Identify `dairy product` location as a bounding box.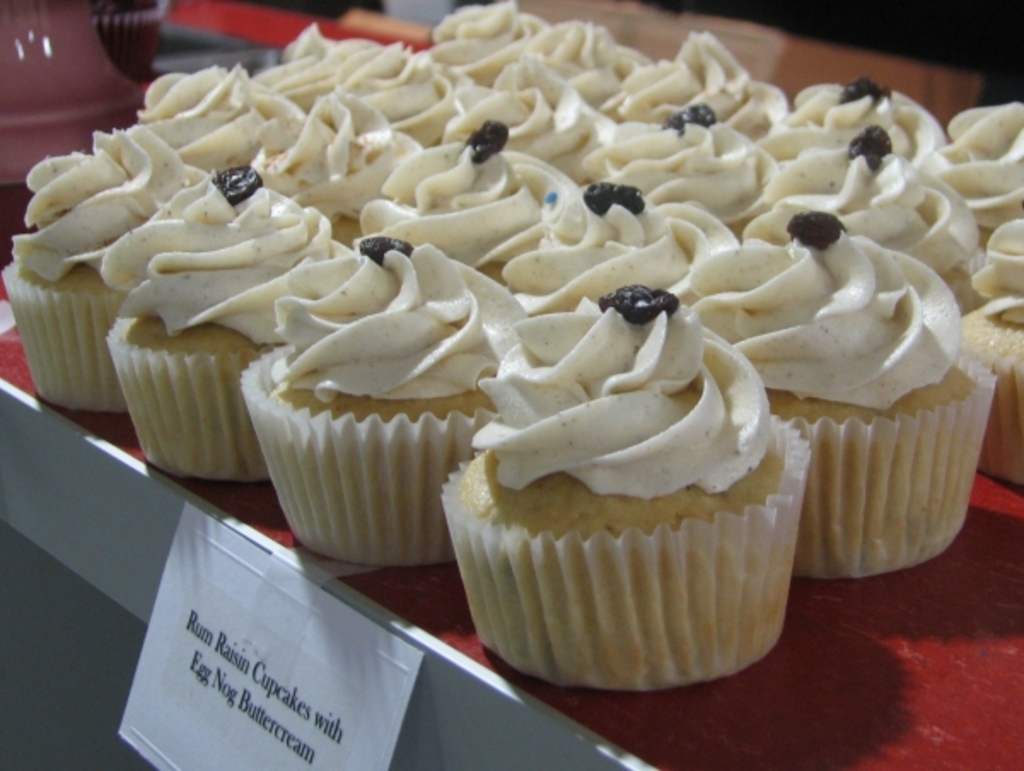
<box>341,44,473,138</box>.
